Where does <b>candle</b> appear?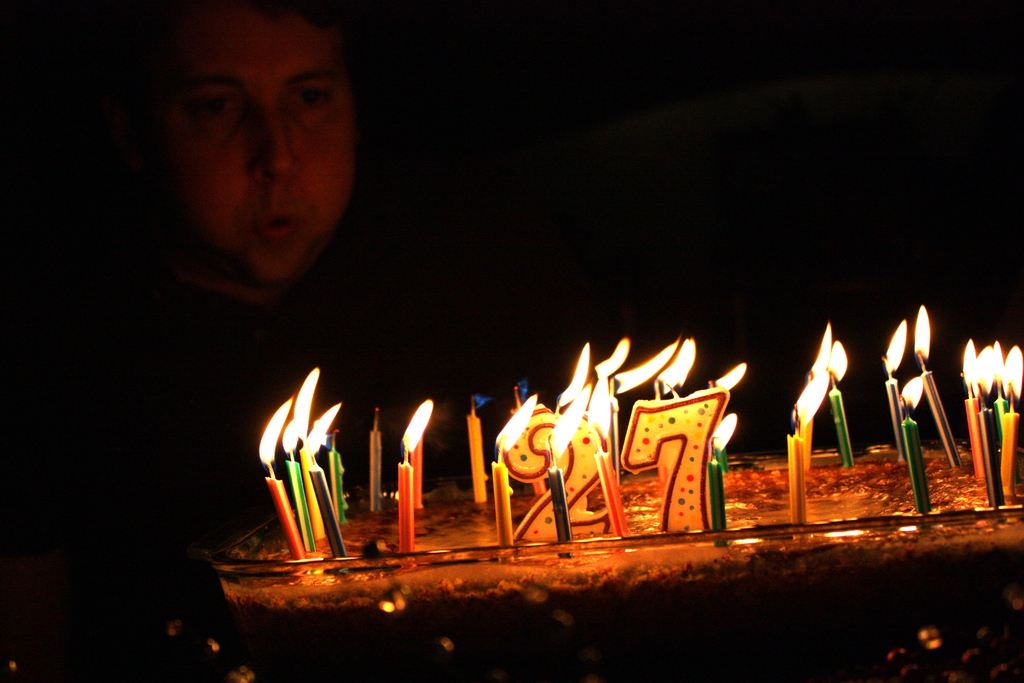
Appears at bbox(882, 317, 906, 464).
